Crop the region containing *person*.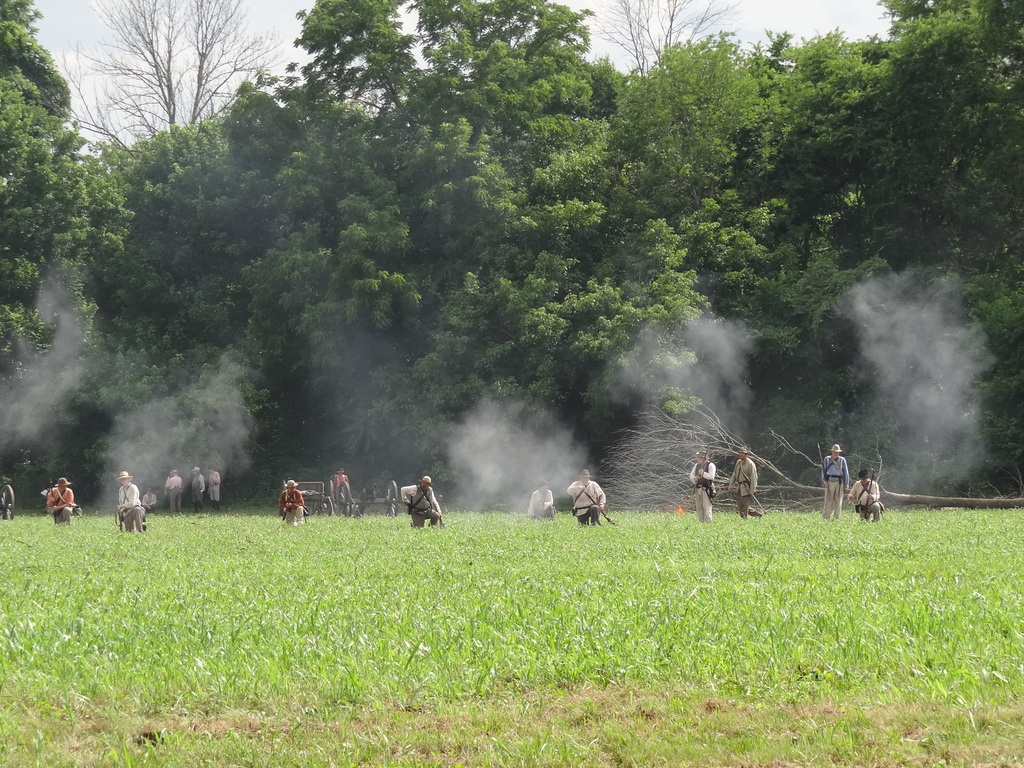
Crop region: pyautogui.locateOnScreen(530, 483, 557, 518).
